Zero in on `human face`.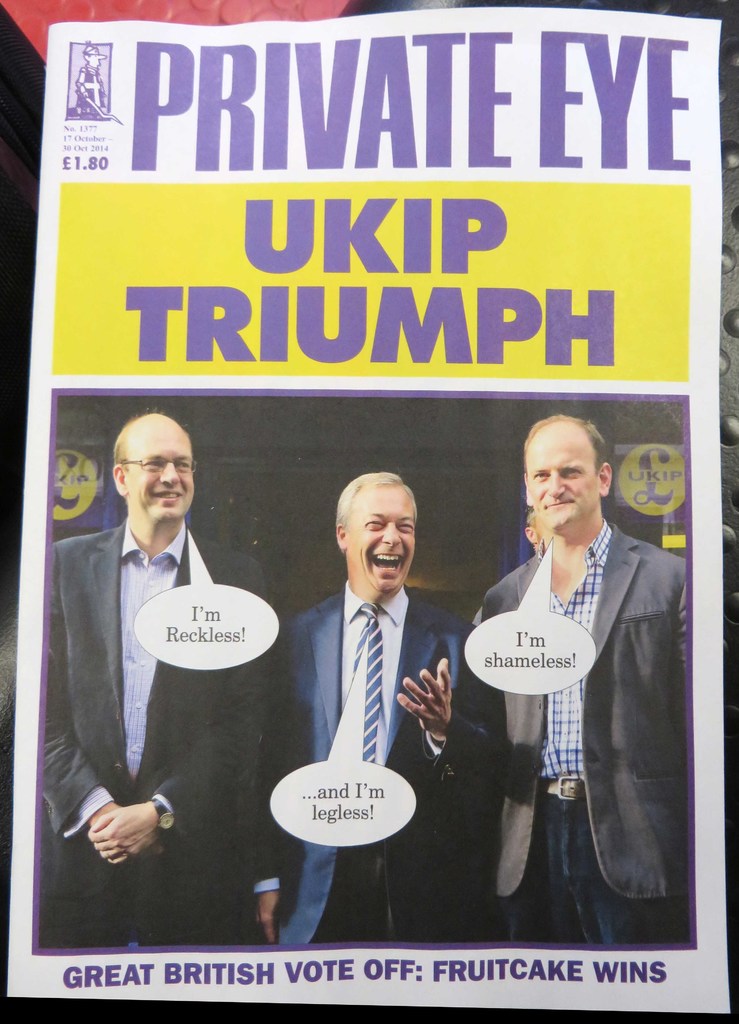
Zeroed in: (x1=352, y1=487, x2=414, y2=588).
